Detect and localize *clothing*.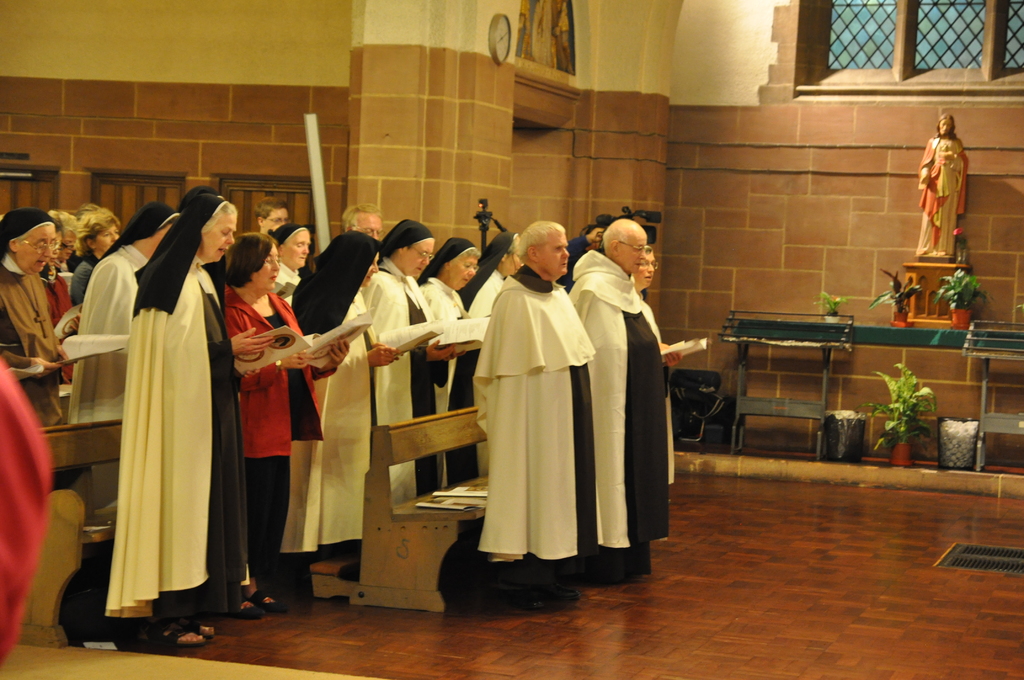
Localized at box(288, 229, 373, 574).
